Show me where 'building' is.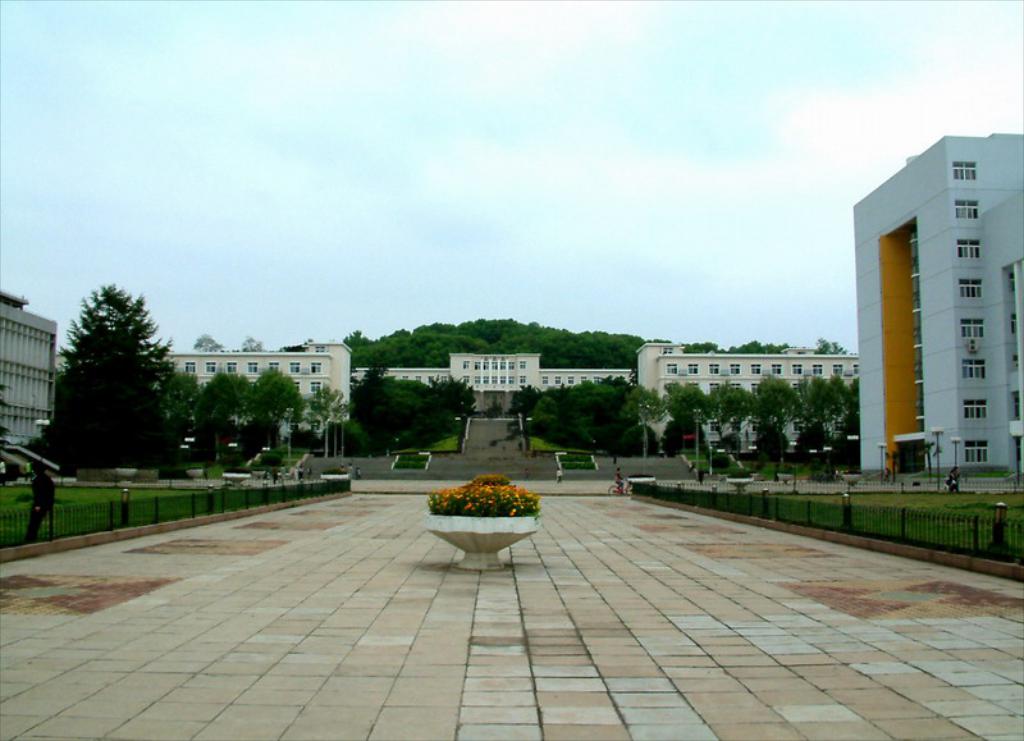
'building' is at bbox=(155, 344, 863, 436).
